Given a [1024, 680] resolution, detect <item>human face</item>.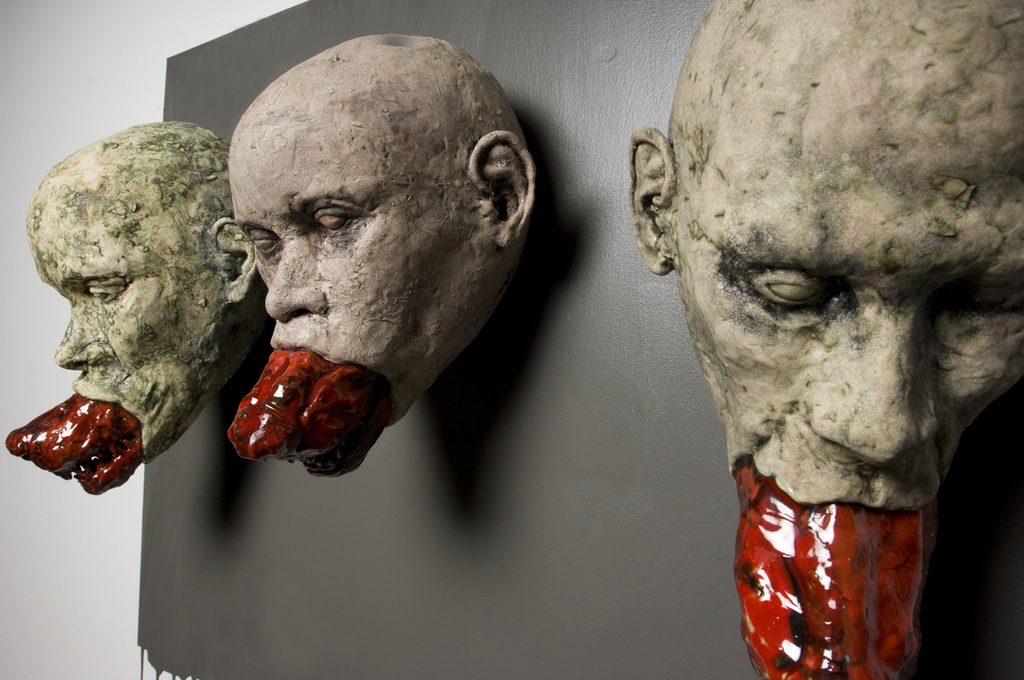
locate(672, 93, 1018, 547).
